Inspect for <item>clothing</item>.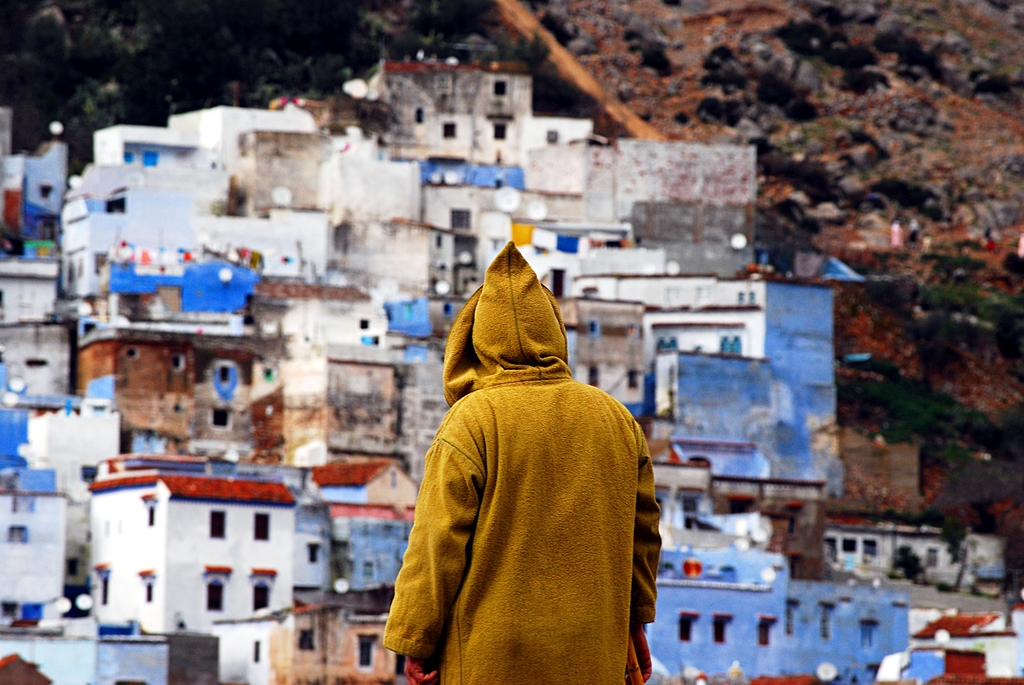
Inspection: detection(405, 241, 662, 684).
